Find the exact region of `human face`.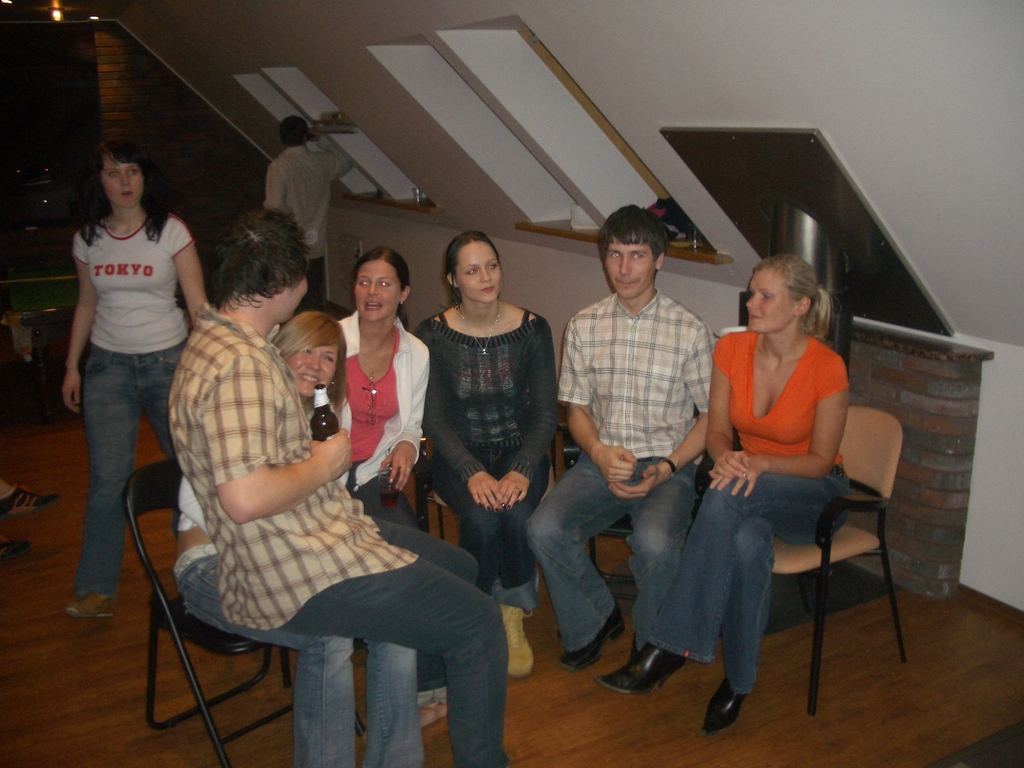
Exact region: 104 159 141 209.
